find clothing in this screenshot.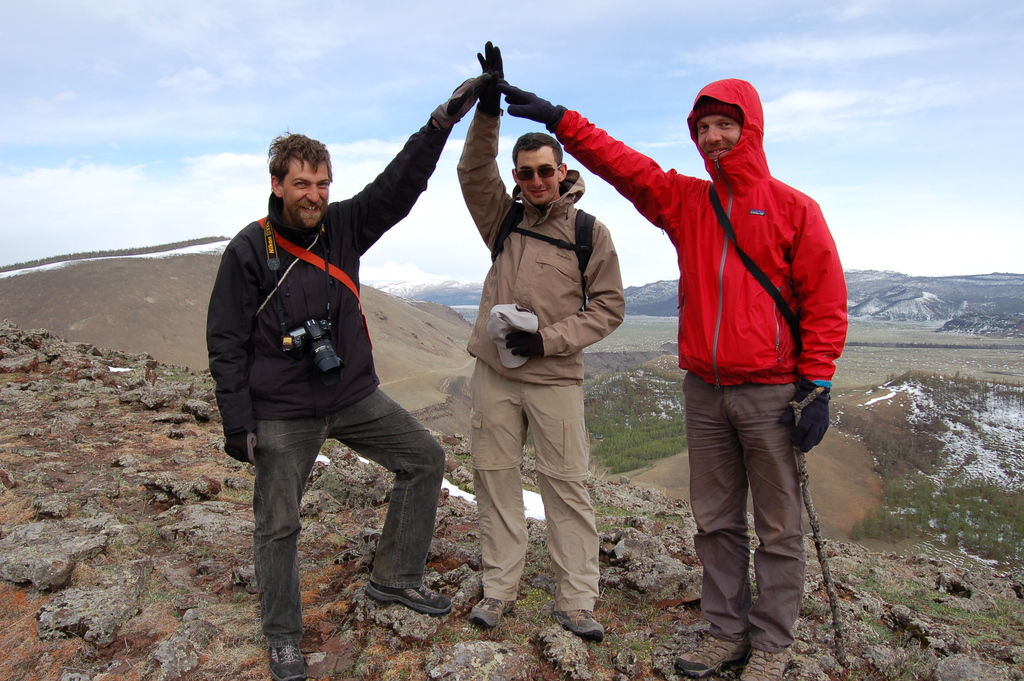
The bounding box for clothing is bbox=(563, 76, 851, 643).
